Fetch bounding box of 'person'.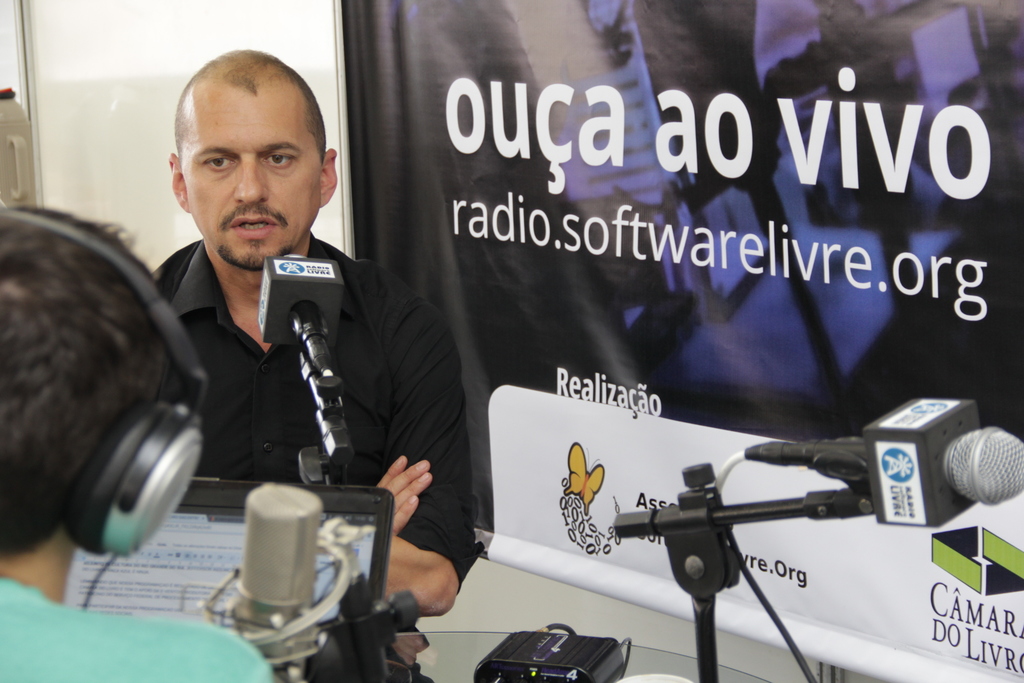
Bbox: 0, 188, 284, 682.
